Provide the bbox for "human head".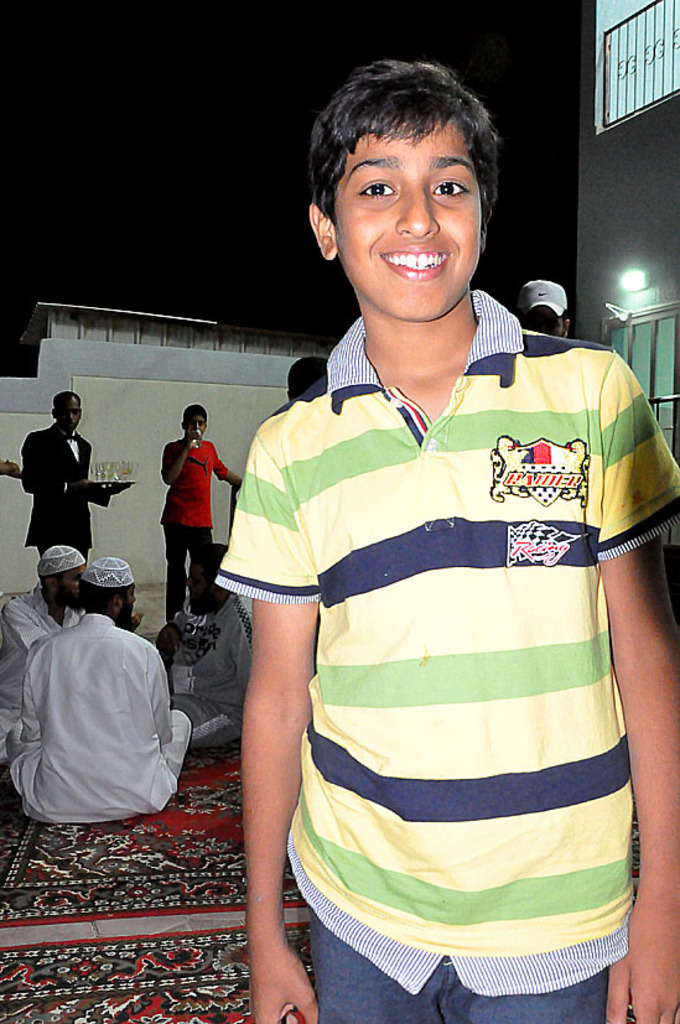
[79, 555, 137, 628].
